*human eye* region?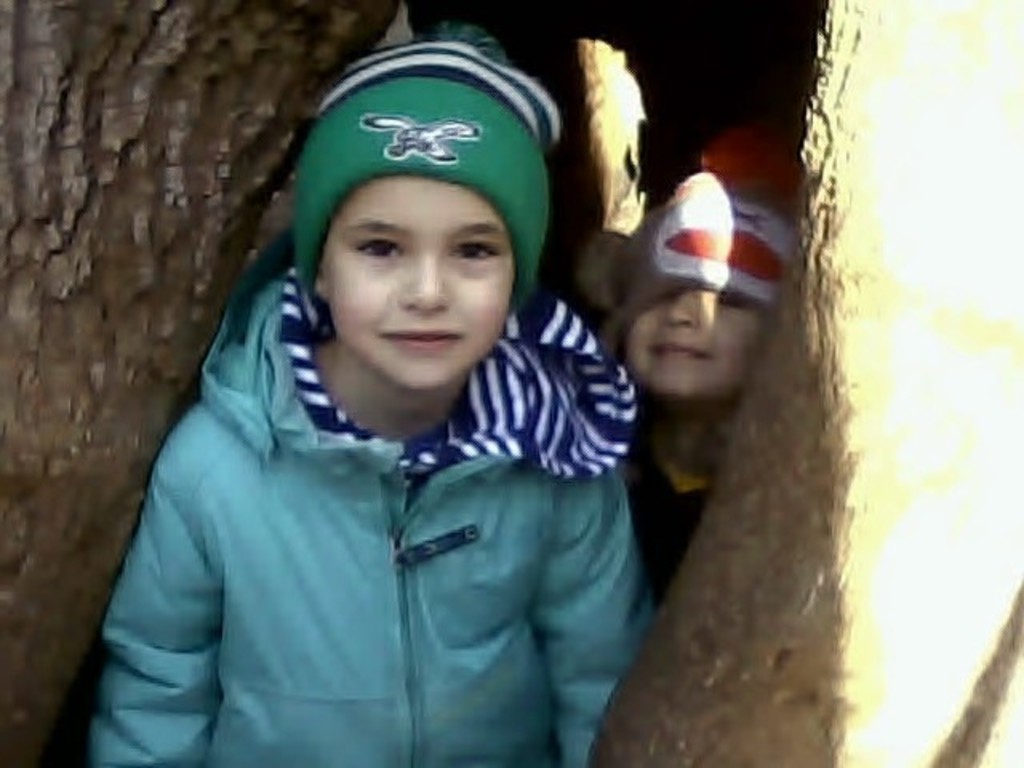
bbox=(349, 230, 408, 270)
